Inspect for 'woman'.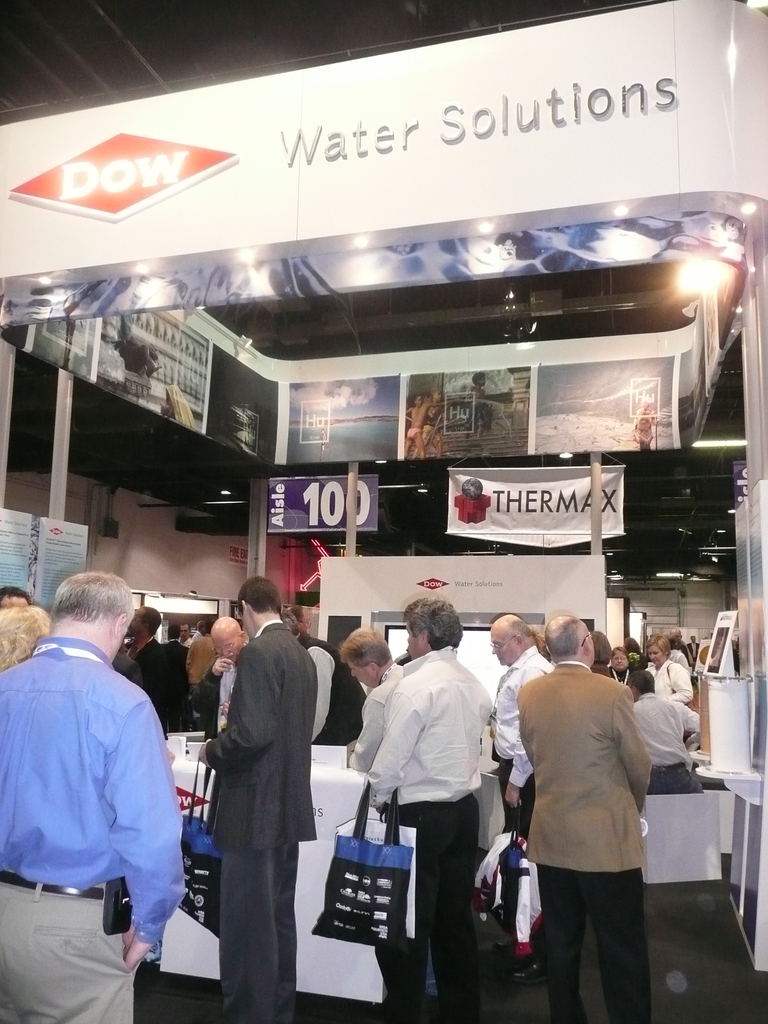
Inspection: 625,636,641,662.
